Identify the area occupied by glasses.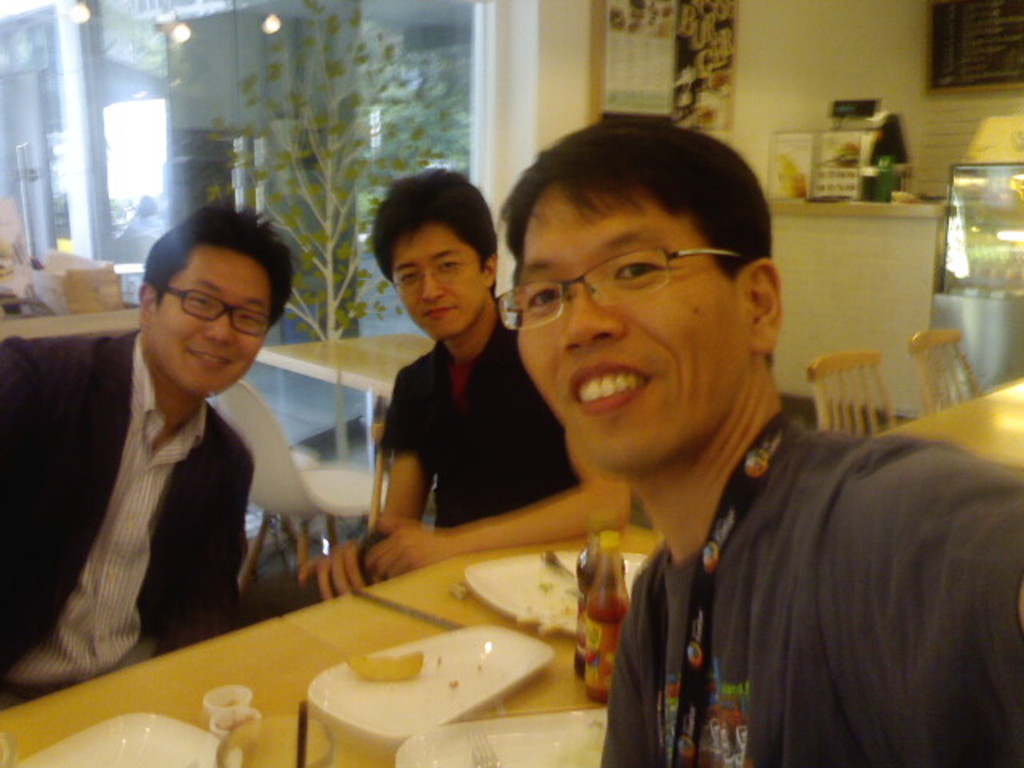
Area: x1=392, y1=262, x2=466, y2=296.
